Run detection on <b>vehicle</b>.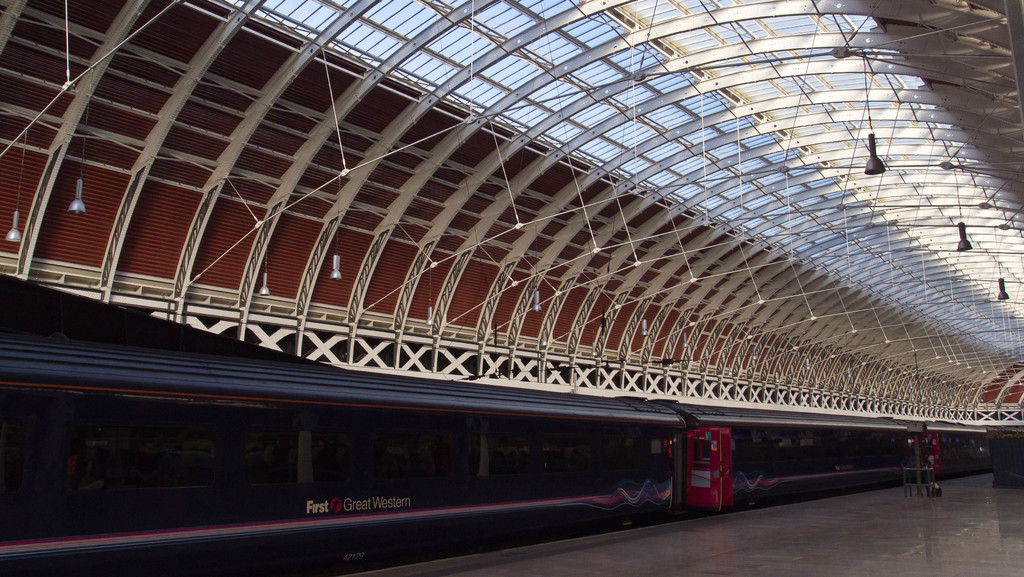
Result: box(0, 332, 998, 576).
